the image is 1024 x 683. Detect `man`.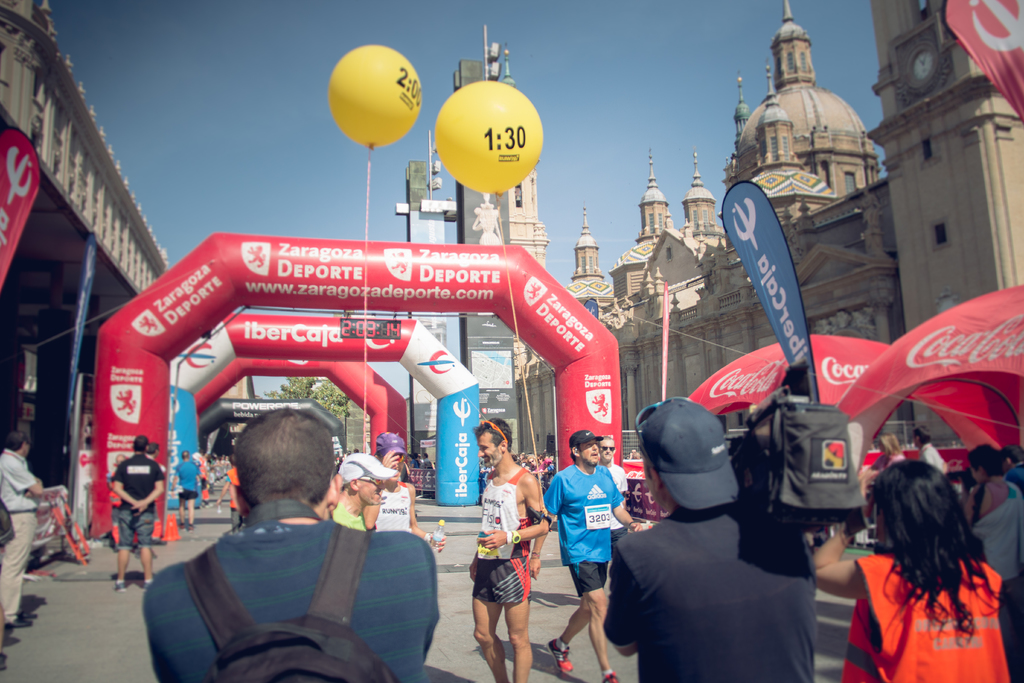
Detection: bbox=(912, 425, 939, 465).
